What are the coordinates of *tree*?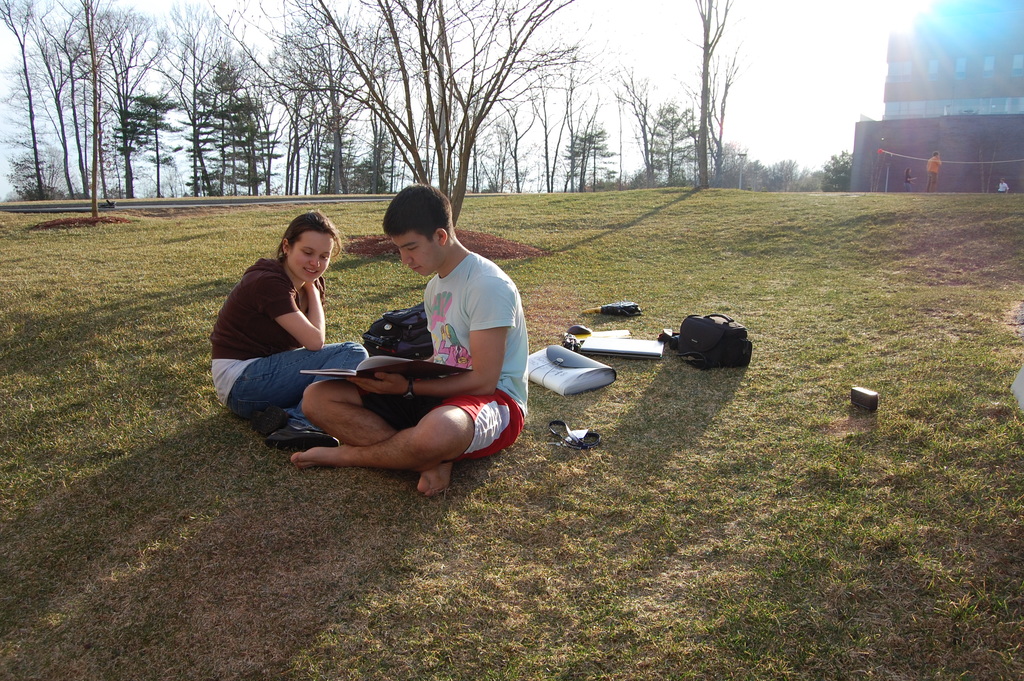
(109,79,180,179).
